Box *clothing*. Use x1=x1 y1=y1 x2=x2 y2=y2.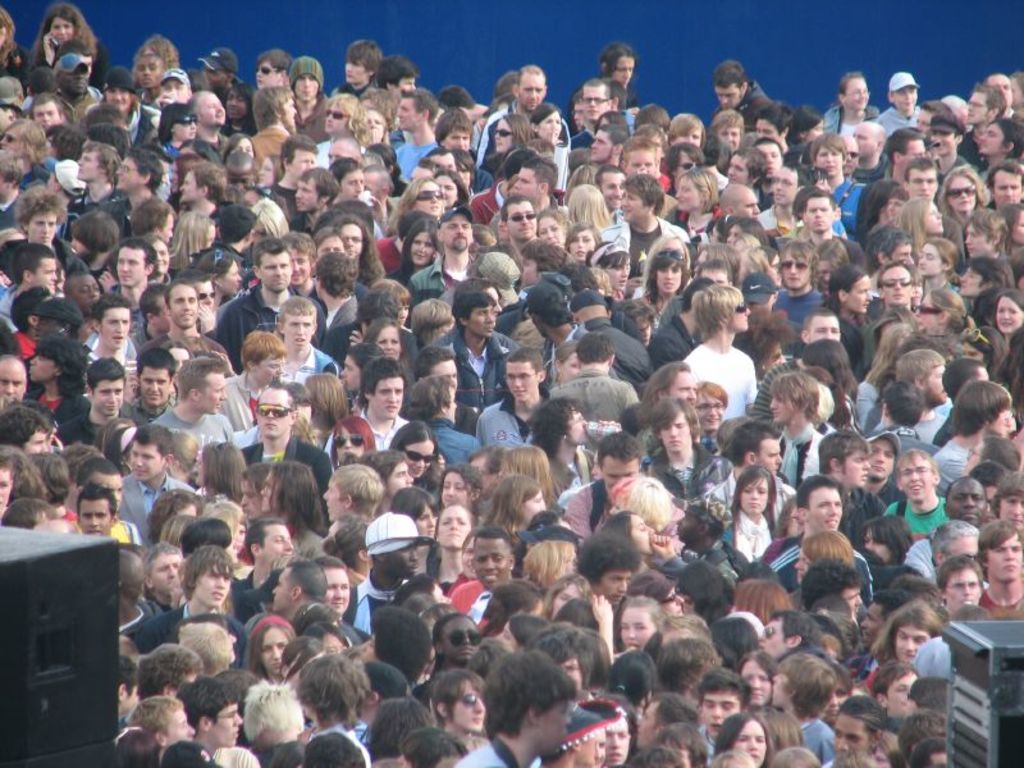
x1=82 y1=97 x2=172 y2=155.
